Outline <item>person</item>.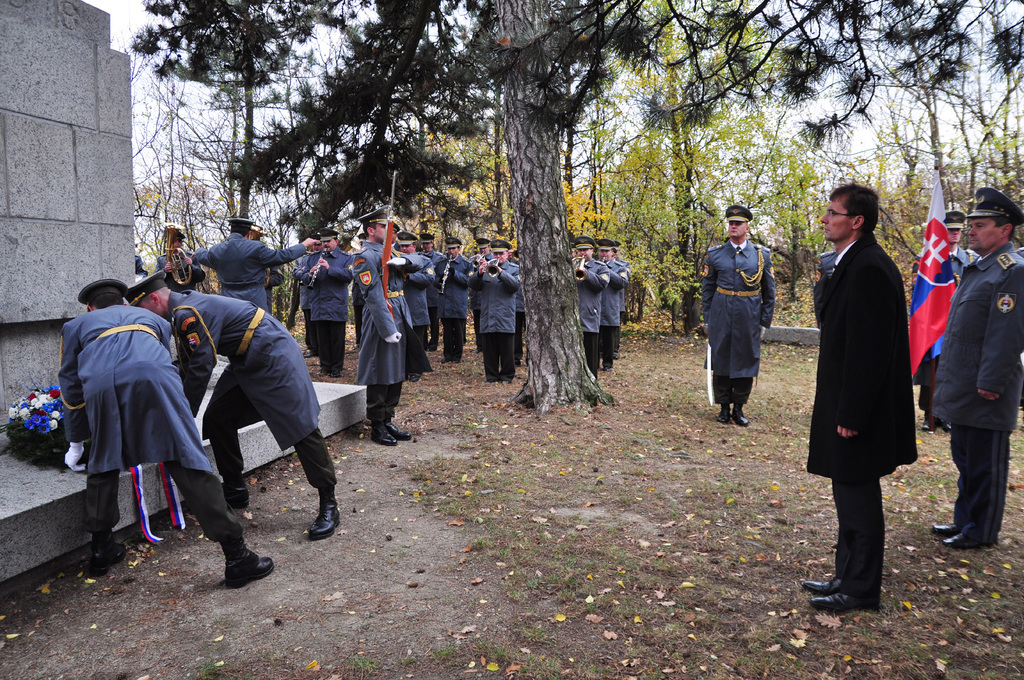
Outline: l=801, t=178, r=925, b=613.
